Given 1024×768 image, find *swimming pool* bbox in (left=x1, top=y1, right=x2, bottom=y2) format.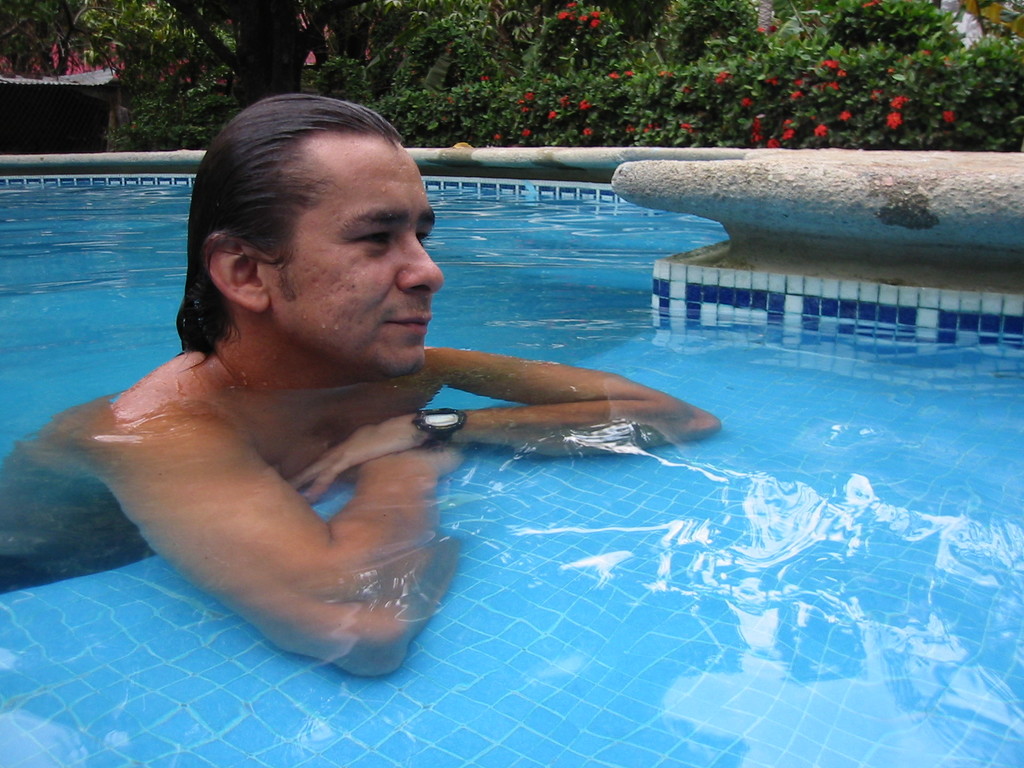
(left=14, top=89, right=848, bottom=728).
